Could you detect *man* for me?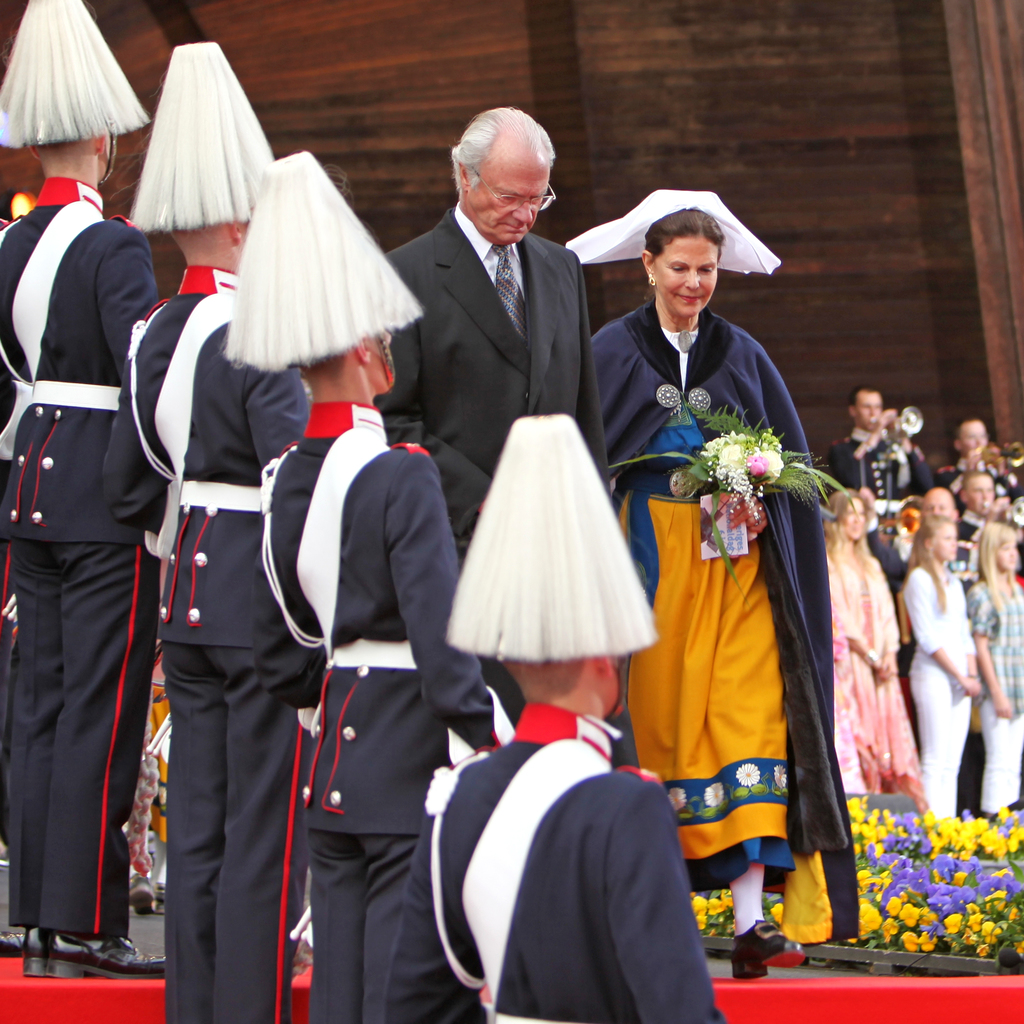
Detection result: <region>941, 410, 1023, 501</region>.
